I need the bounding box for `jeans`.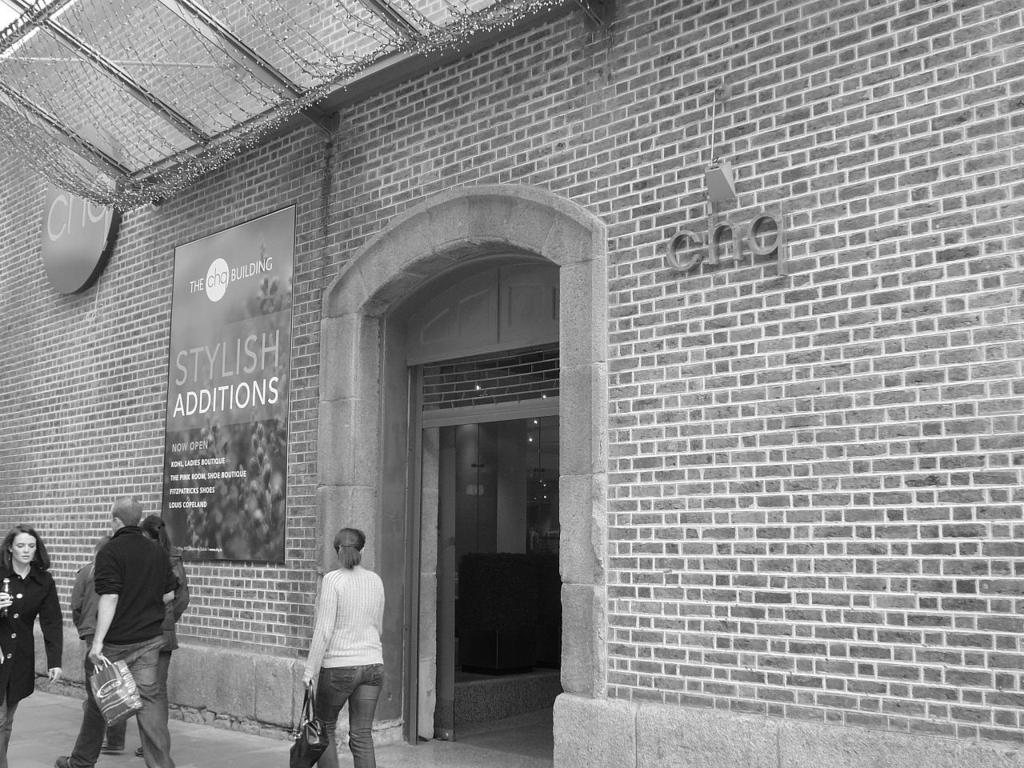
Here it is: [319,651,390,767].
